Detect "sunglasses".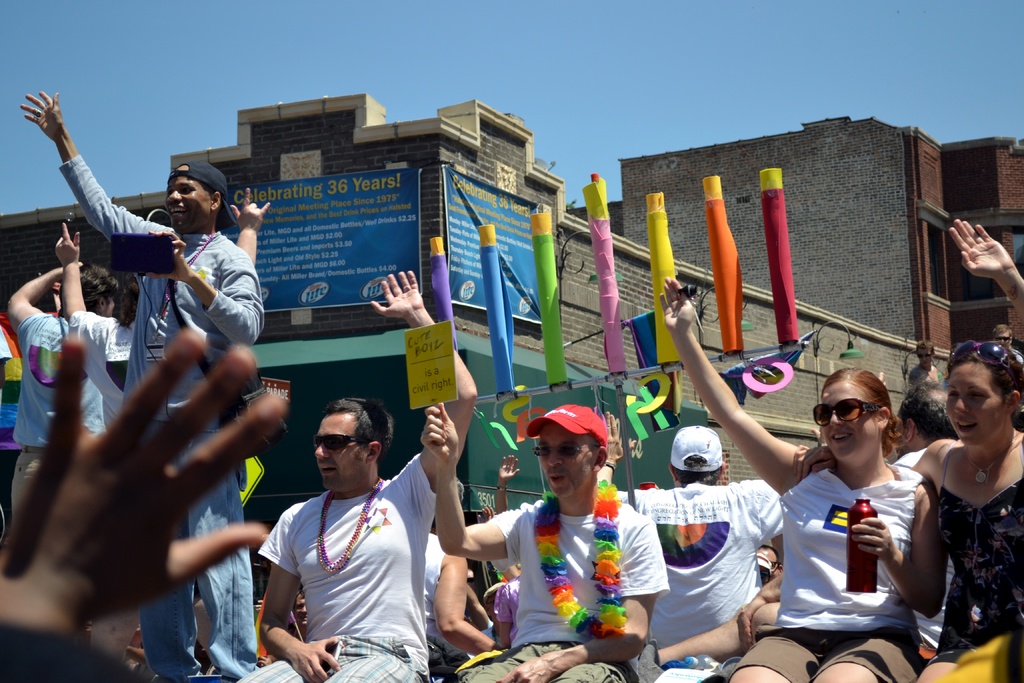
Detected at [989,333,1014,345].
